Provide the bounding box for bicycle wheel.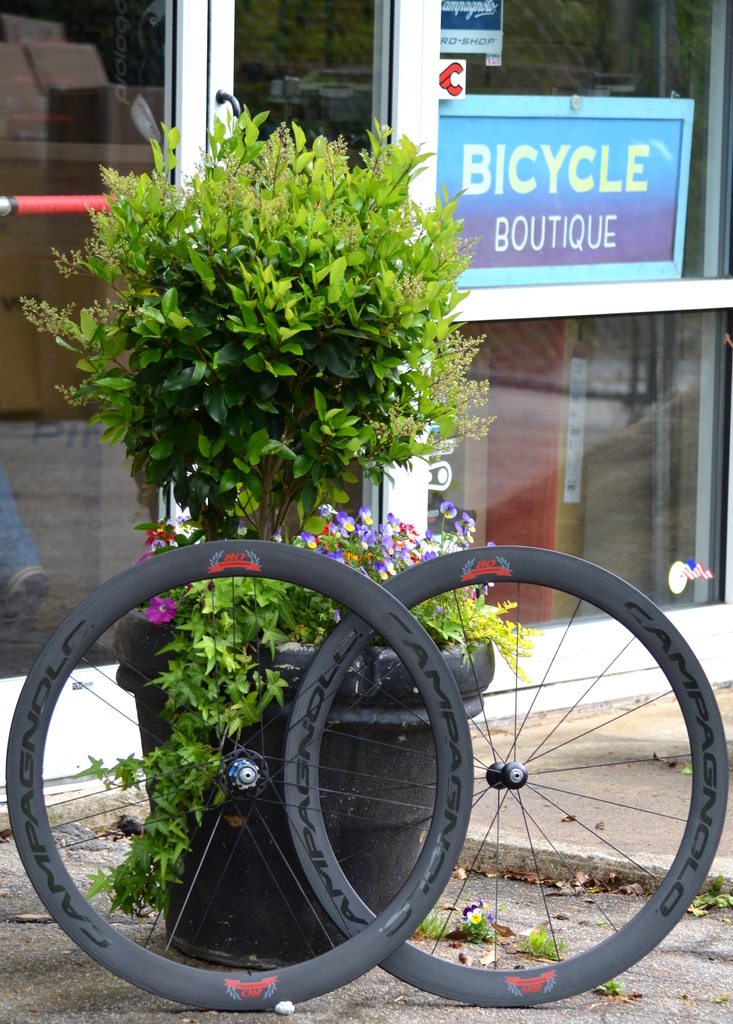
detection(283, 541, 732, 1012).
